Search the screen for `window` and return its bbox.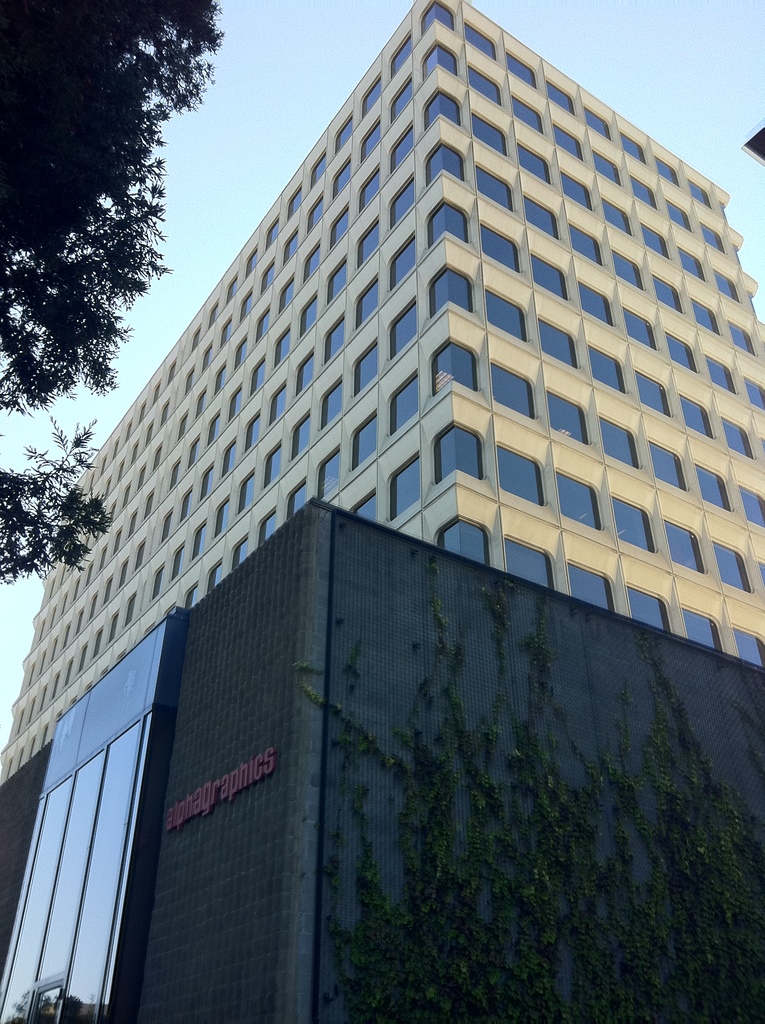
Found: bbox(270, 326, 289, 367).
